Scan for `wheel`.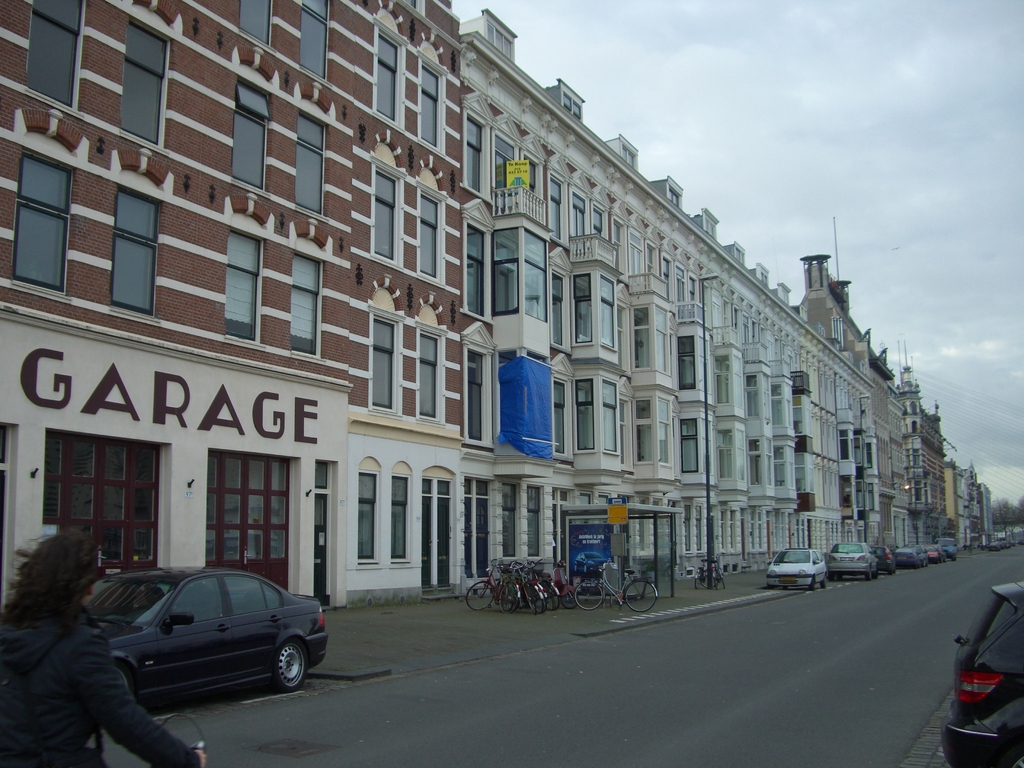
Scan result: 692:576:705:588.
